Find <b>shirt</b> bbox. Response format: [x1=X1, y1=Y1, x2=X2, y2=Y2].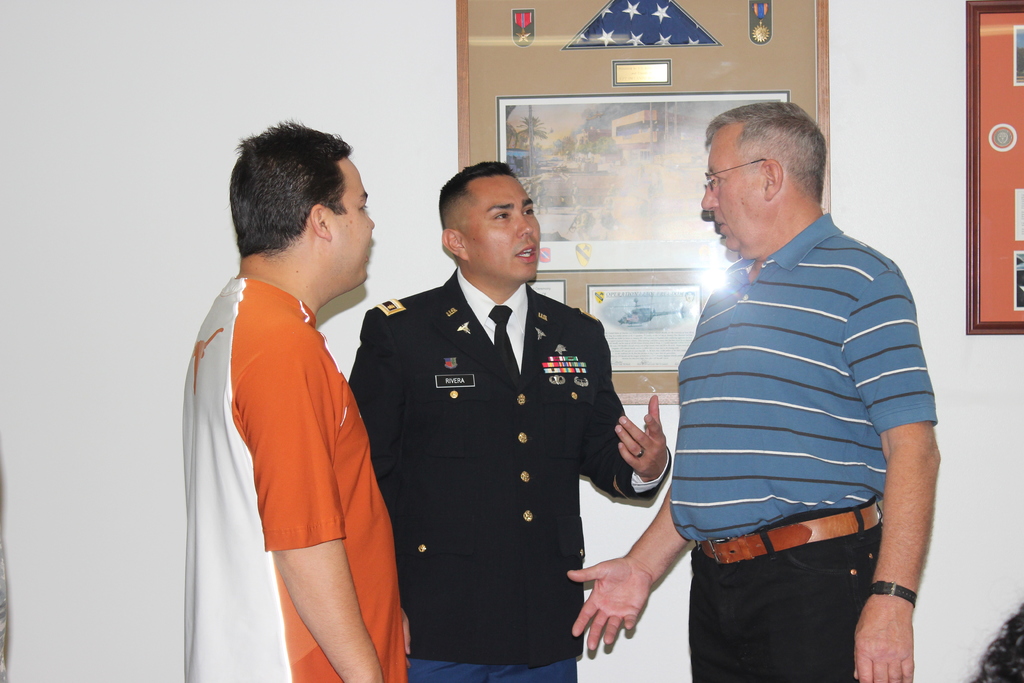
[x1=460, y1=268, x2=531, y2=374].
